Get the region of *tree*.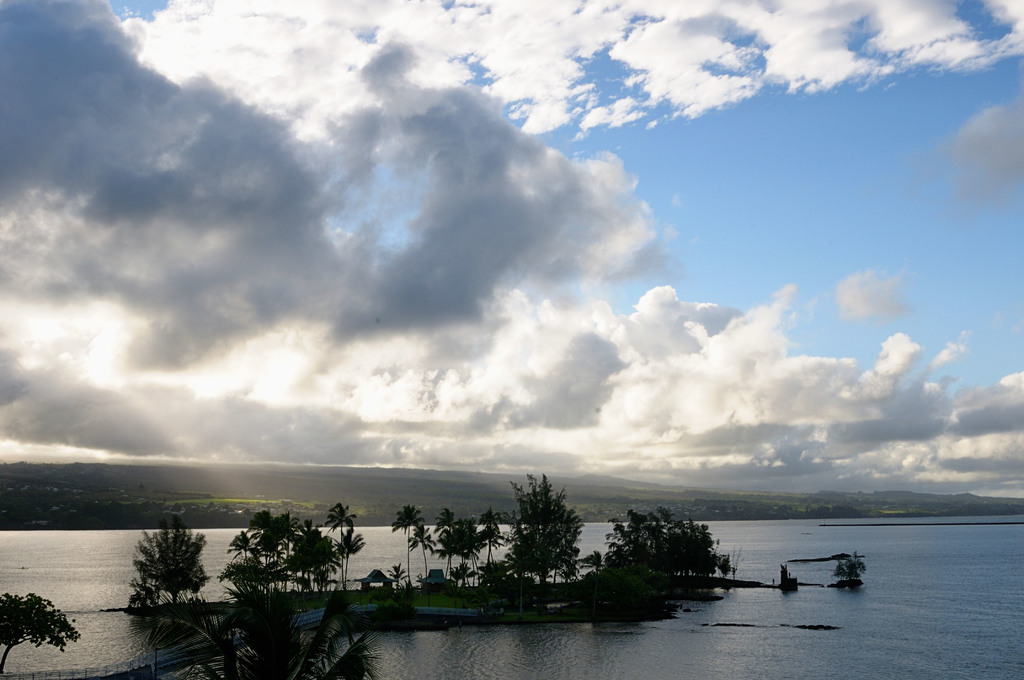
[390,562,405,590].
